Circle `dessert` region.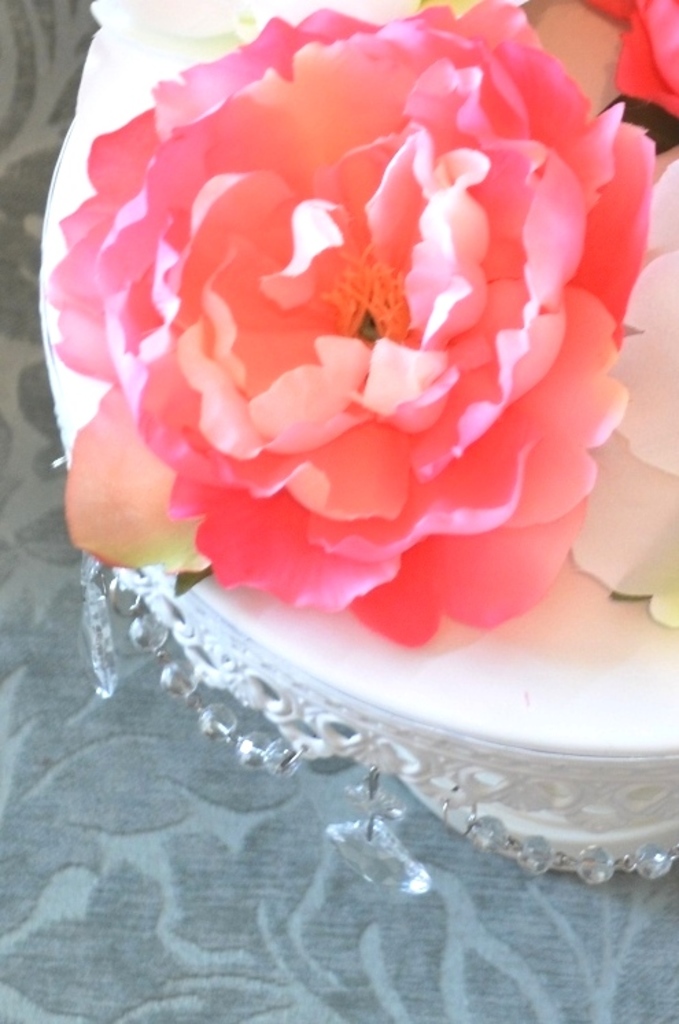
Region: <region>34, 0, 678, 884</region>.
